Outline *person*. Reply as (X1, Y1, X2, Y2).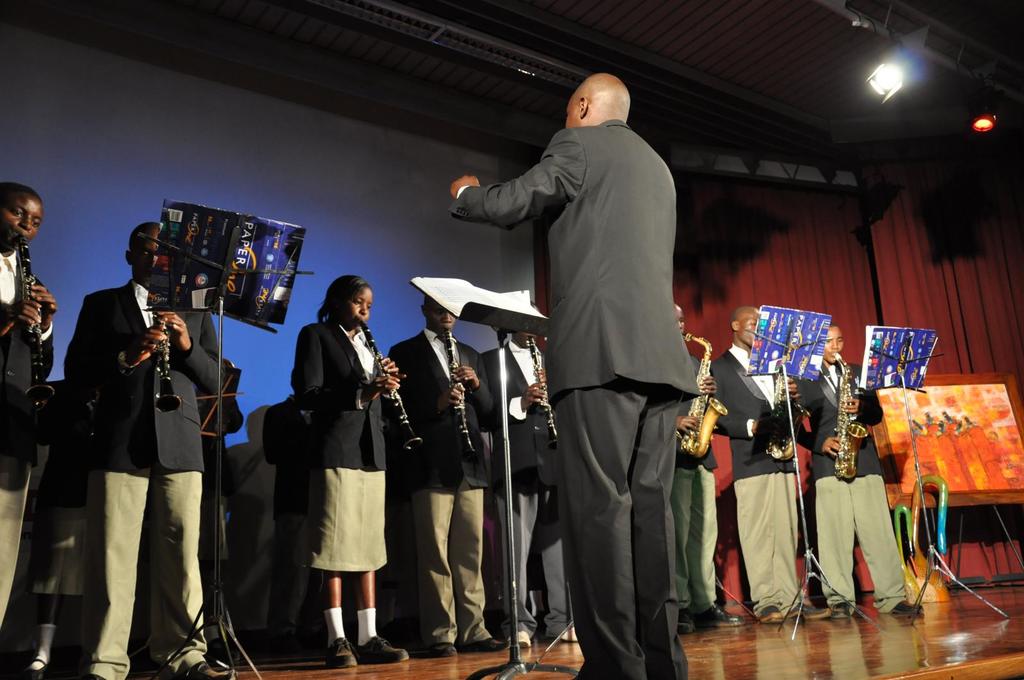
(432, 72, 701, 679).
